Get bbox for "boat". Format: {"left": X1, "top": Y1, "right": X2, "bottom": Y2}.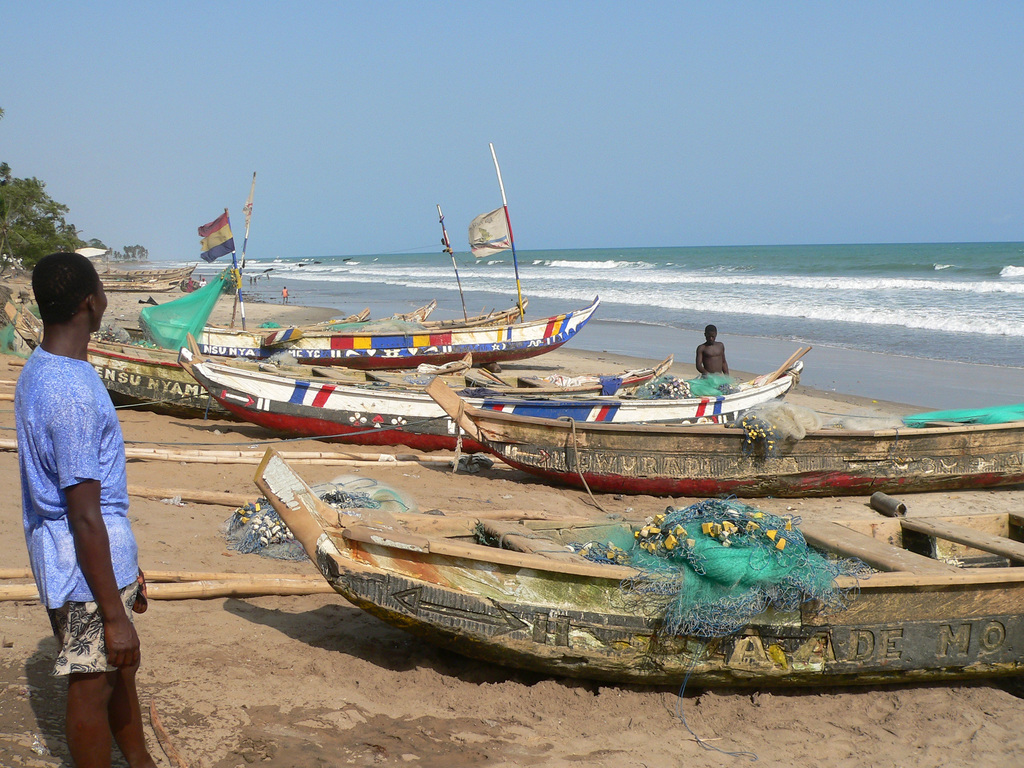
{"left": 92, "top": 258, "right": 206, "bottom": 292}.
